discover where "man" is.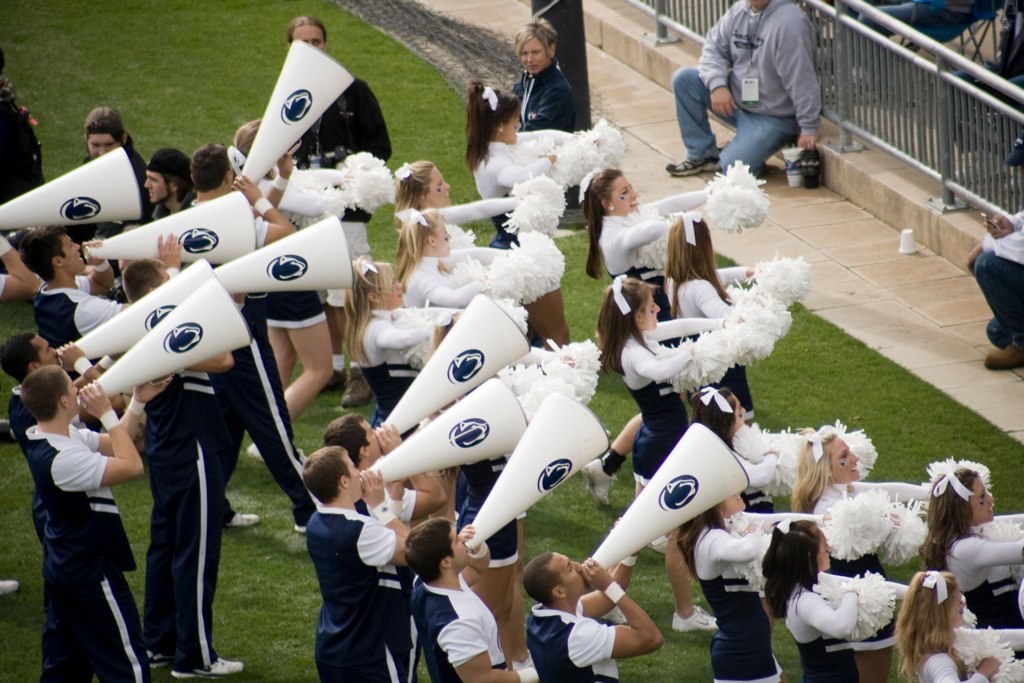
Discovered at {"x1": 327, "y1": 411, "x2": 448, "y2": 682}.
